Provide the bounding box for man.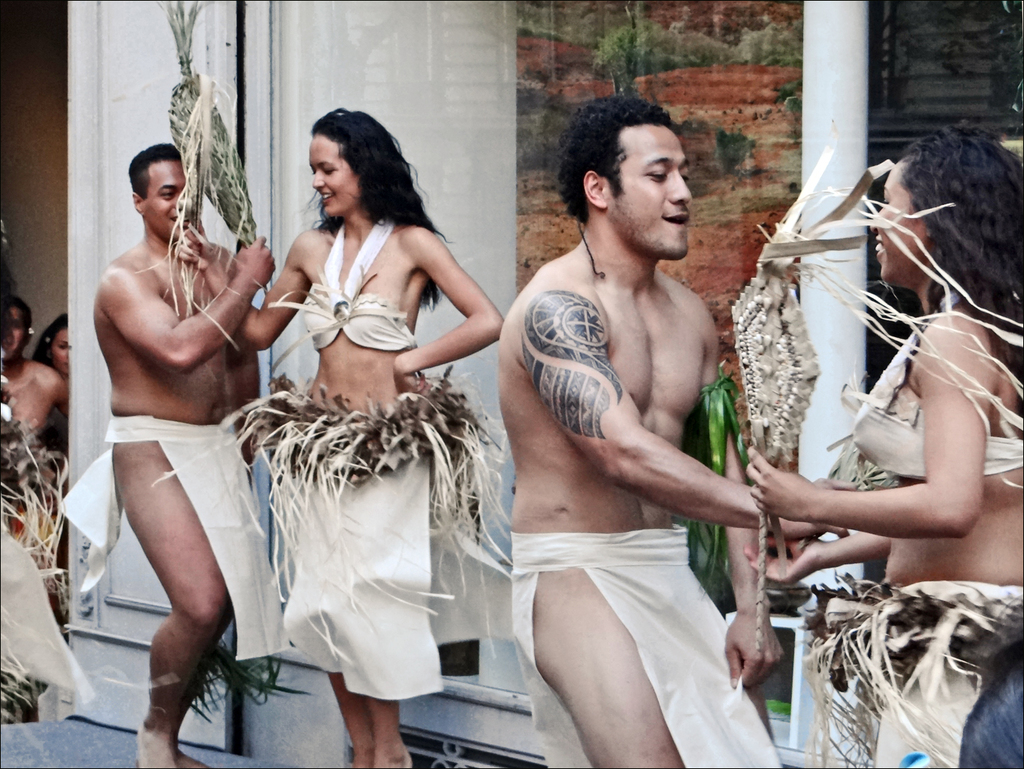
484/89/779/734.
